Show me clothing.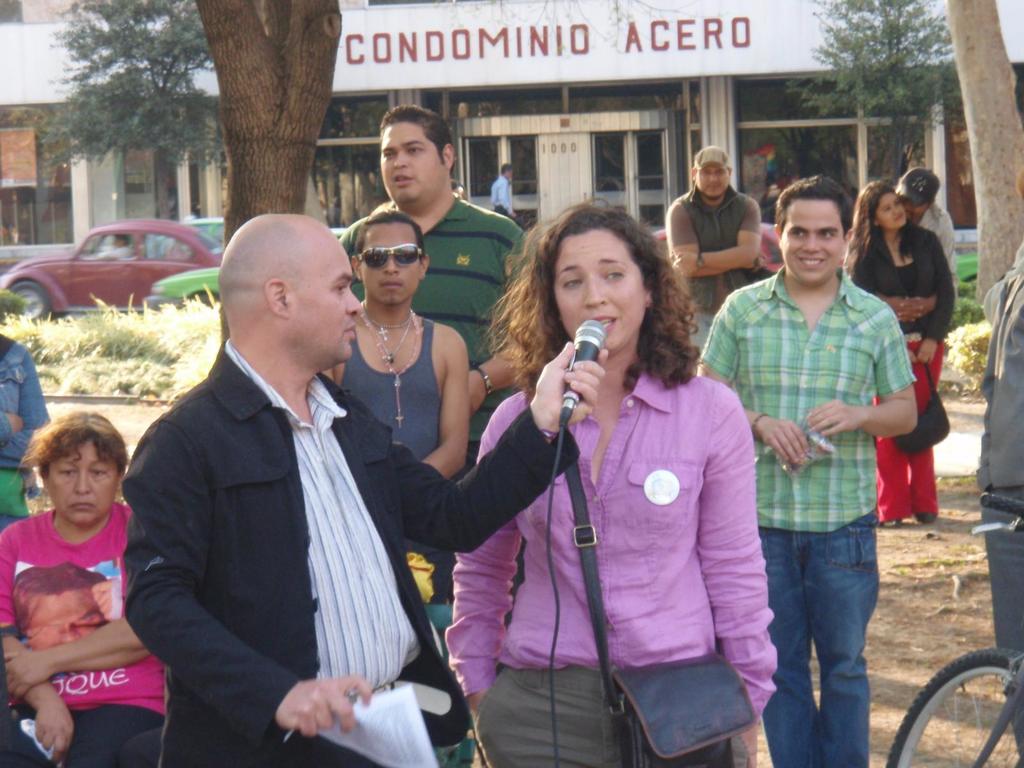
clothing is here: <region>850, 224, 952, 516</region>.
